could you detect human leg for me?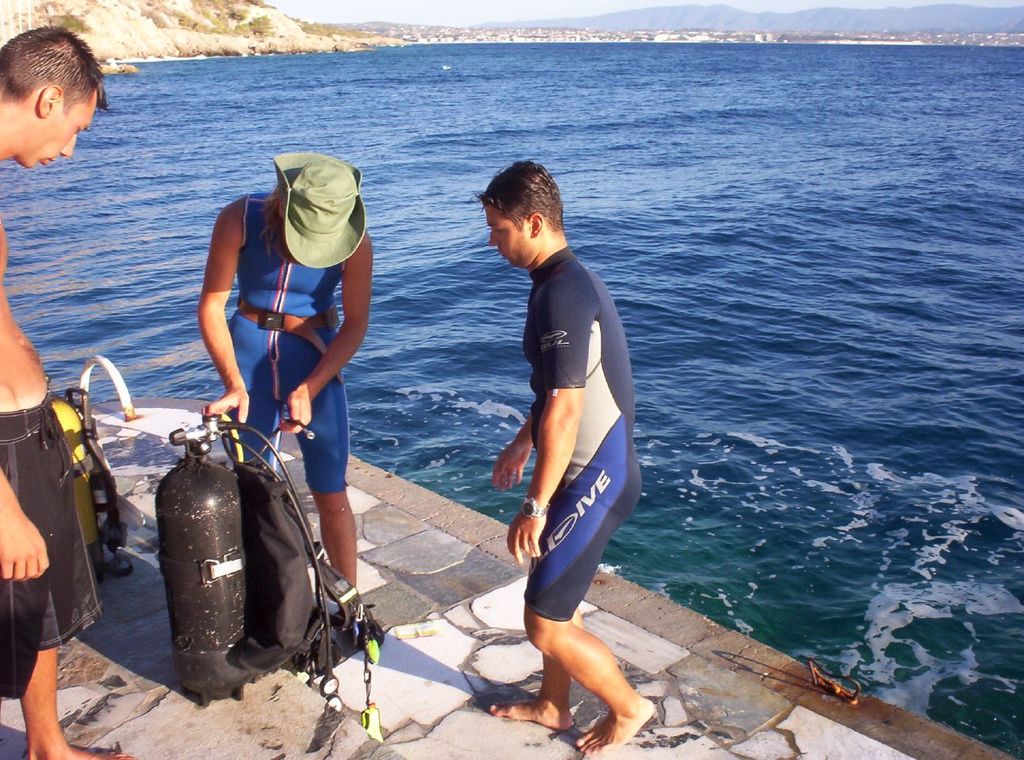
Detection result: Rect(19, 642, 134, 759).
